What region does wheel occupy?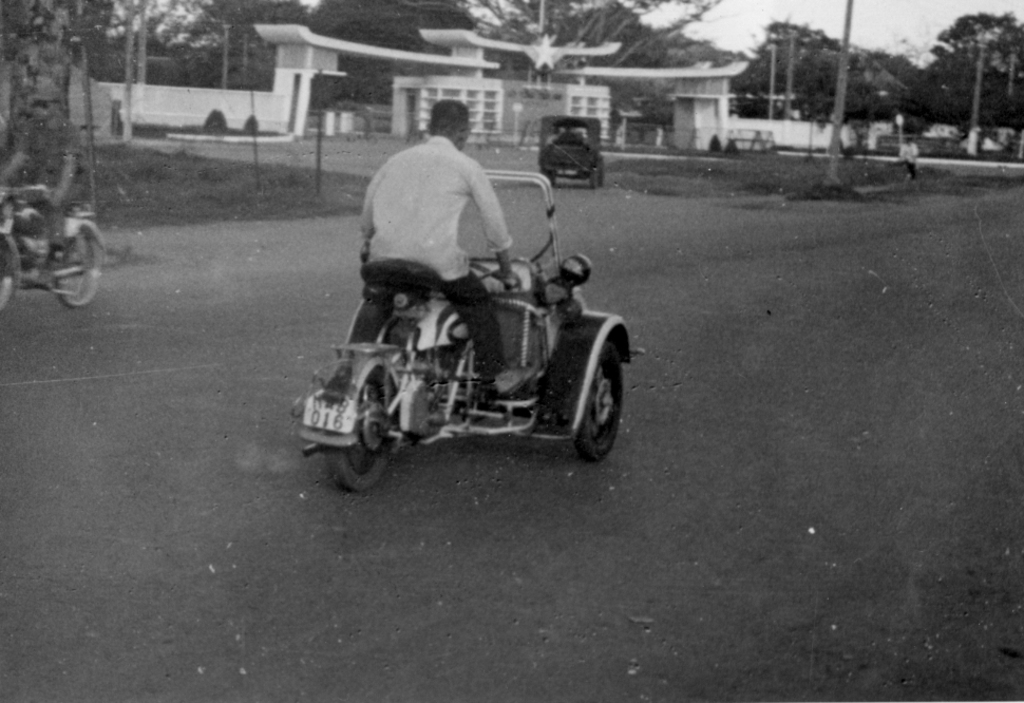
<box>53,223,101,305</box>.
